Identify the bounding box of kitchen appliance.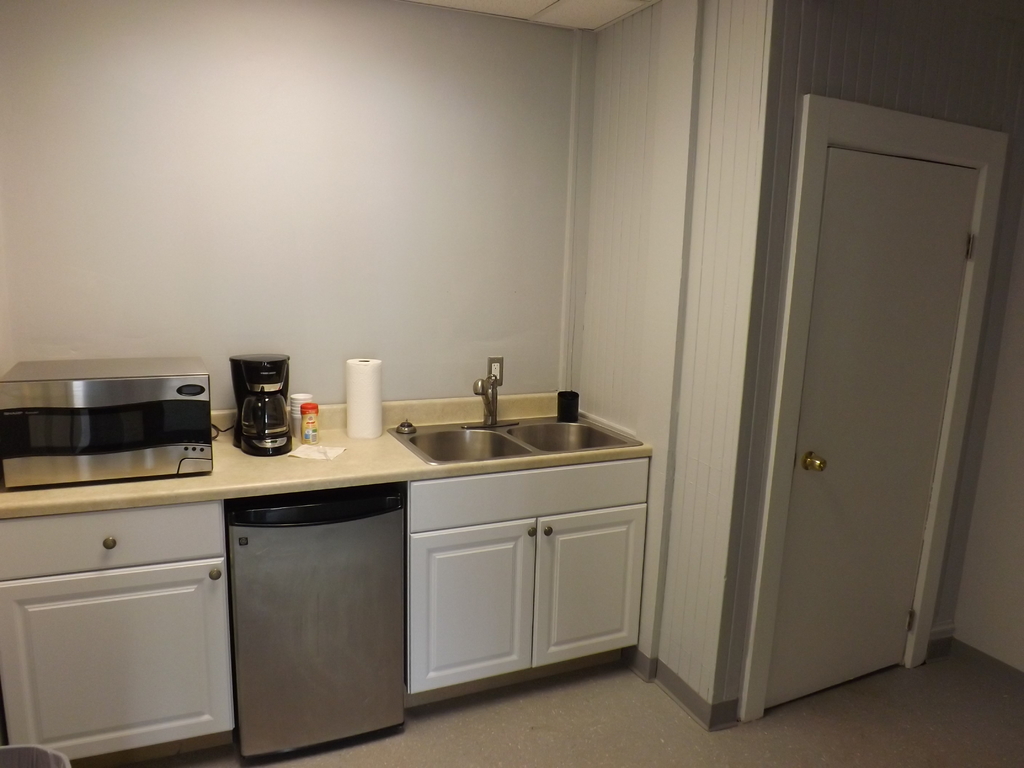
{"left": 33, "top": 355, "right": 202, "bottom": 525}.
